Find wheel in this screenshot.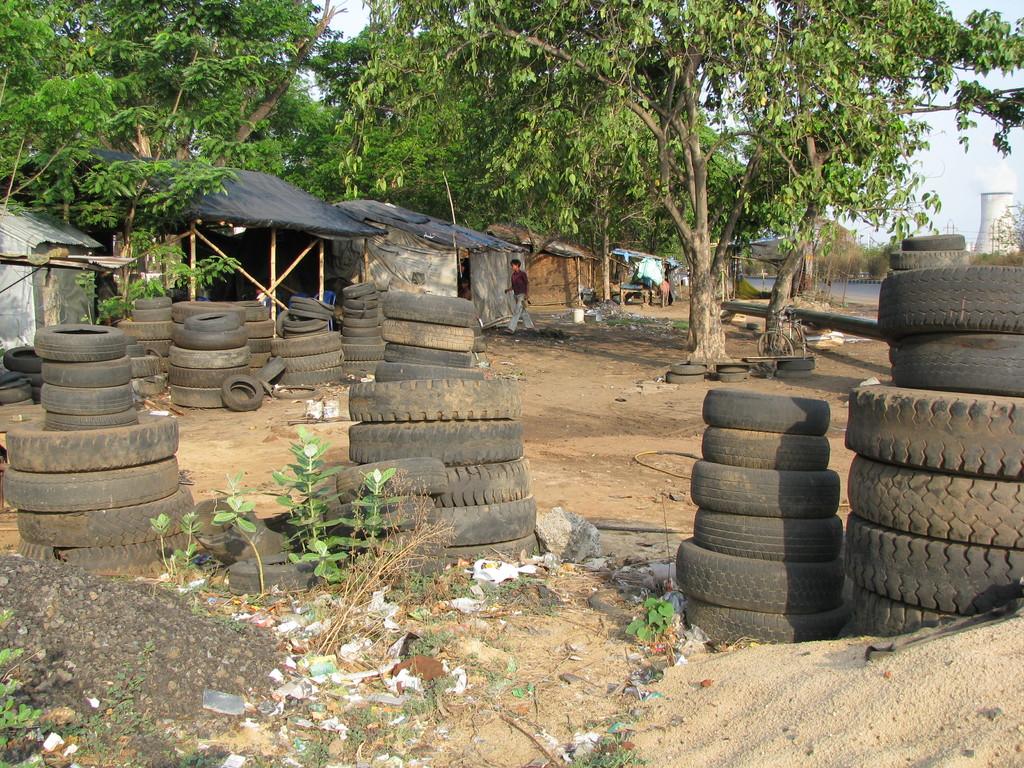
The bounding box for wheel is left=890, top=252, right=972, bottom=269.
